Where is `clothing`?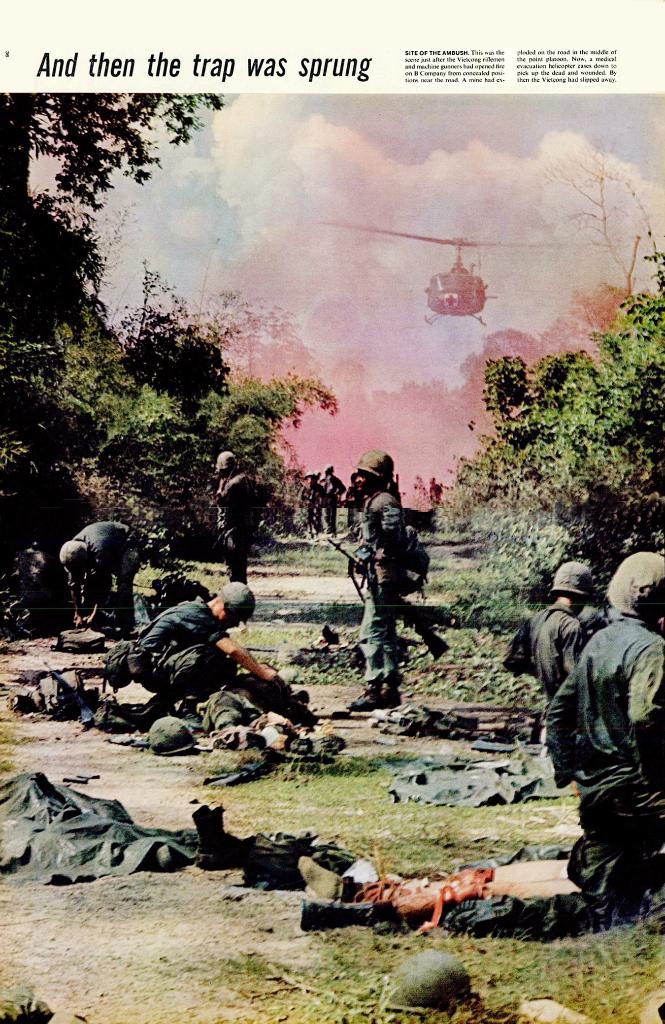
bbox=(356, 484, 413, 699).
